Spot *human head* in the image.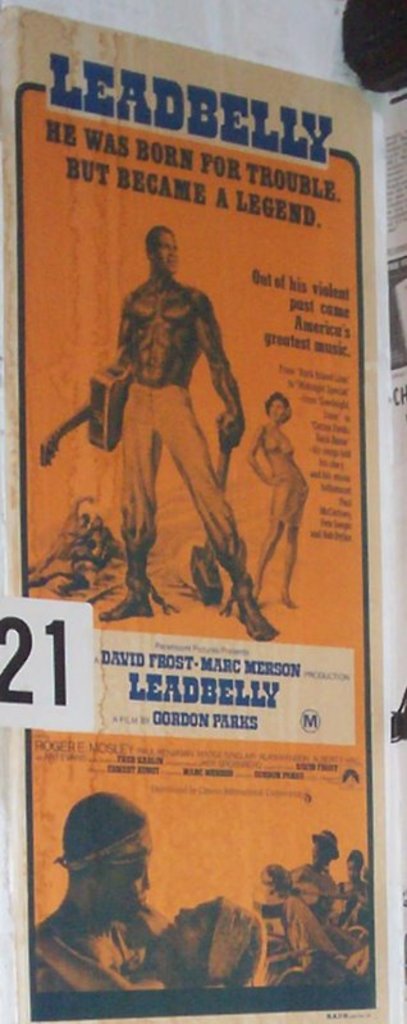
*human head* found at <box>310,836,340,867</box>.
